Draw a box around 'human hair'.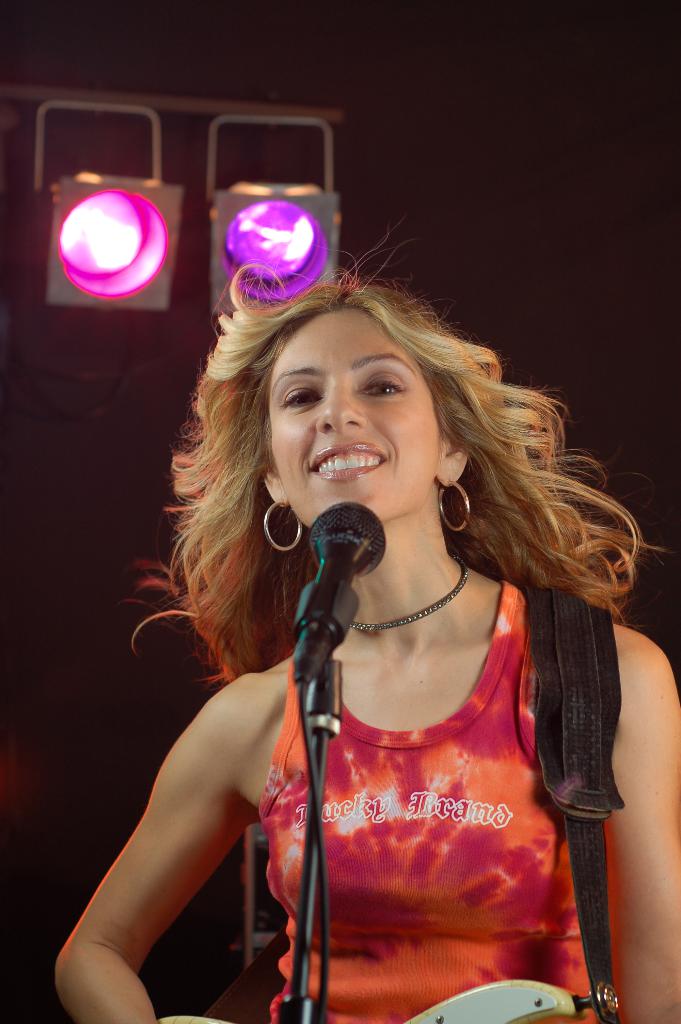
(left=170, top=228, right=586, bottom=724).
